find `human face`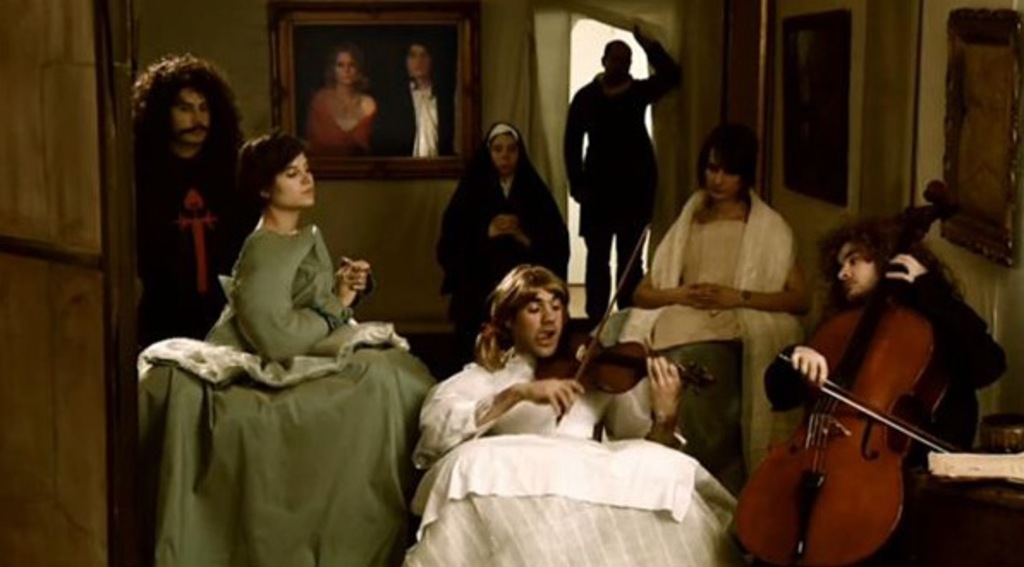
detection(328, 46, 356, 88)
